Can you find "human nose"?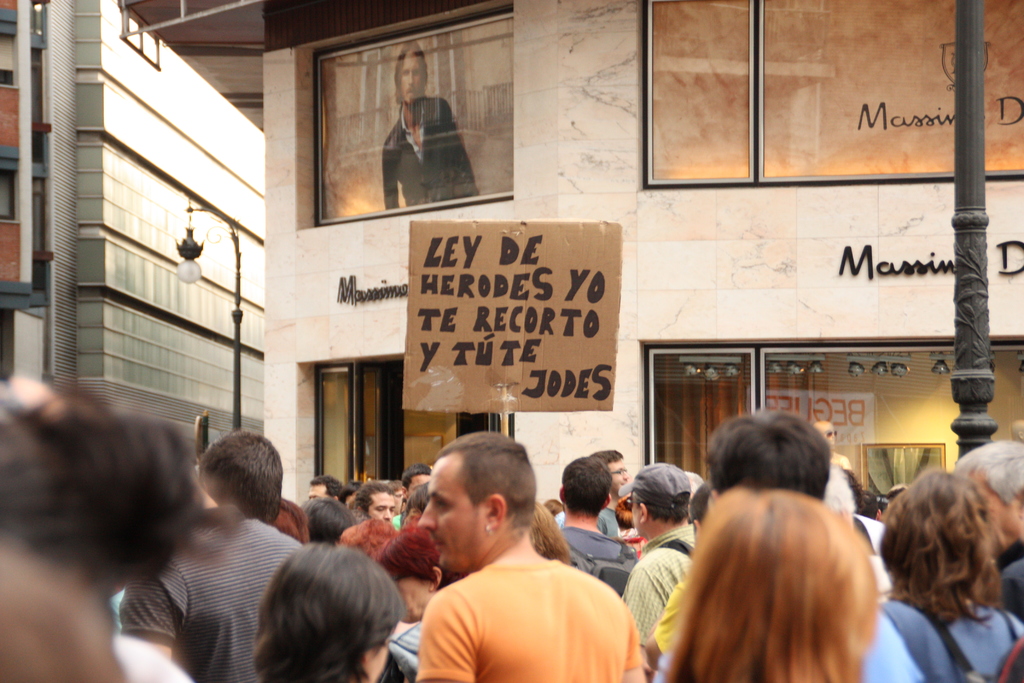
Yes, bounding box: (618,467,631,480).
